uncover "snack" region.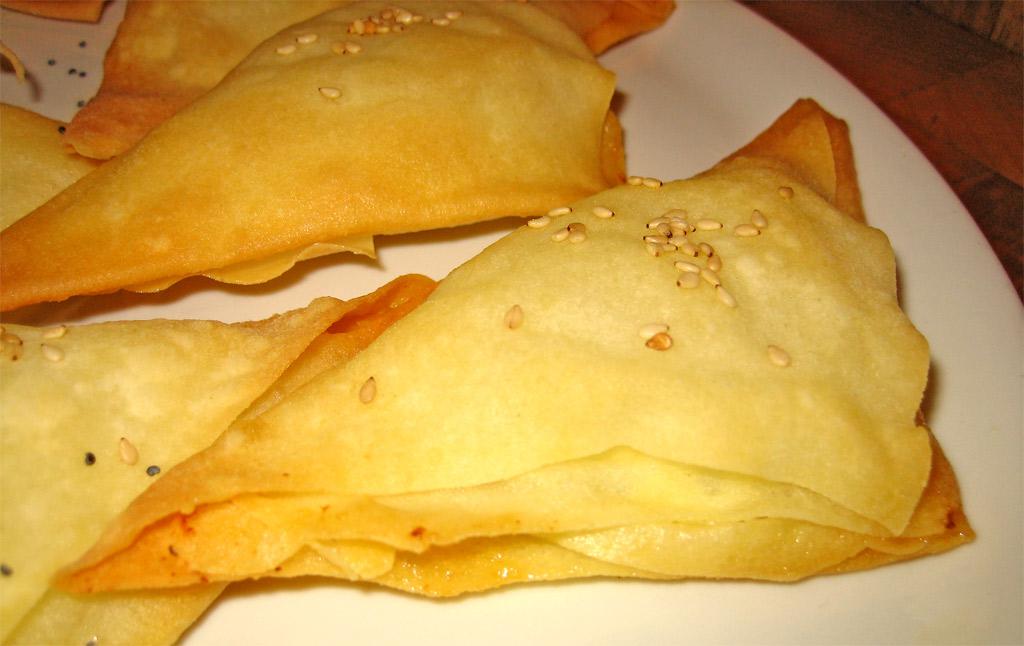
Uncovered: select_region(11, 147, 931, 596).
